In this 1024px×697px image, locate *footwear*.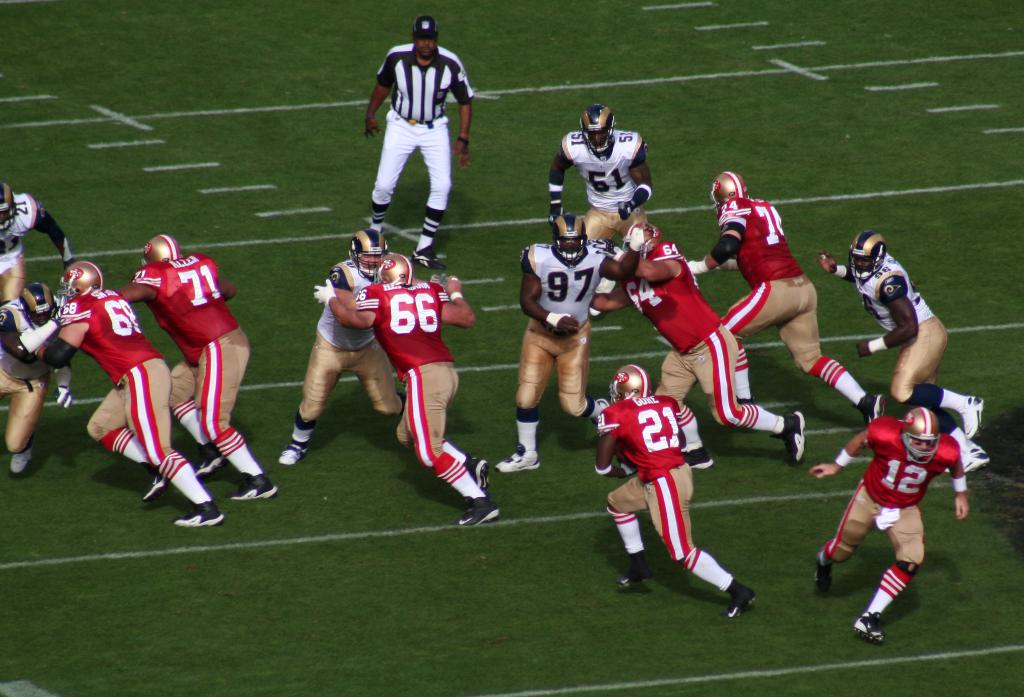
Bounding box: 452, 504, 501, 526.
